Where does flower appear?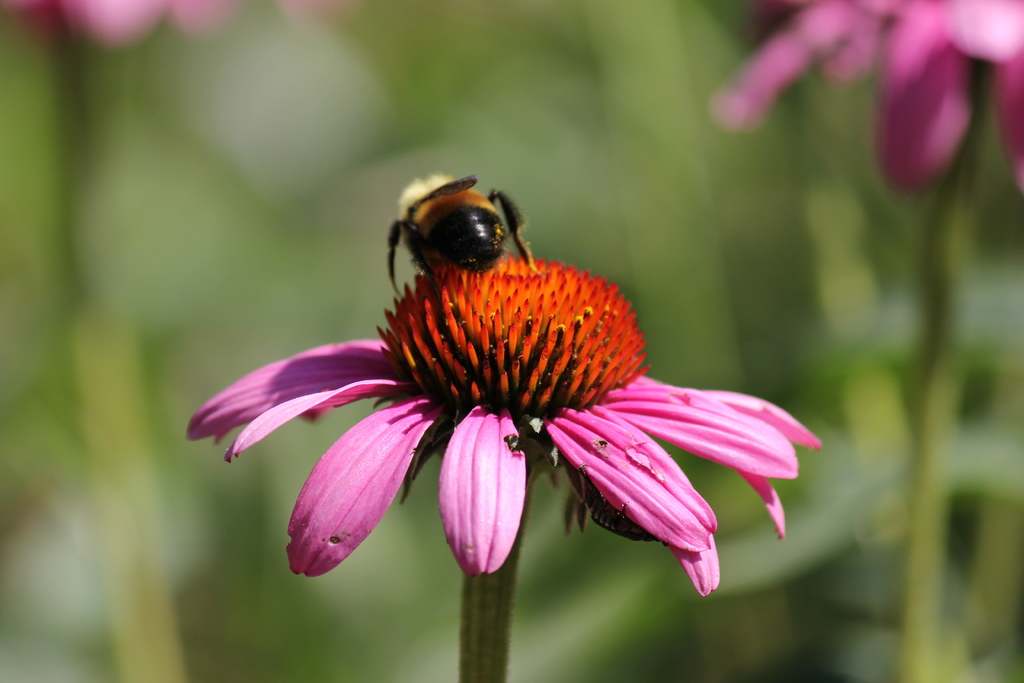
Appears at crop(710, 80, 1023, 186).
